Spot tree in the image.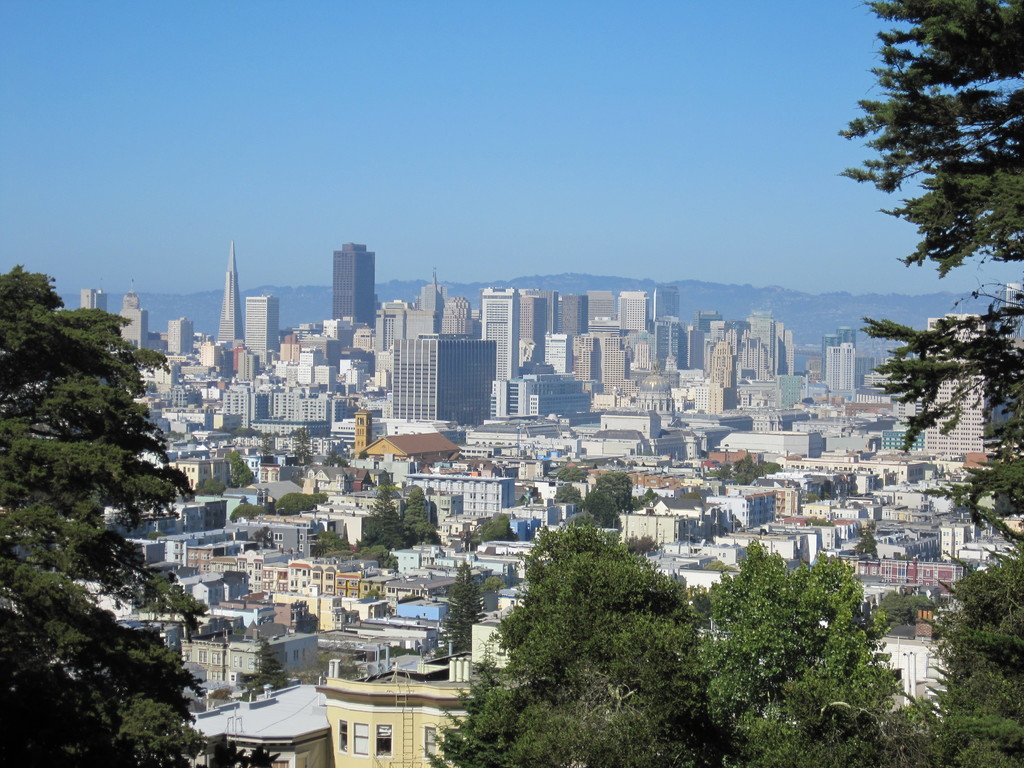
tree found at crop(438, 560, 482, 663).
